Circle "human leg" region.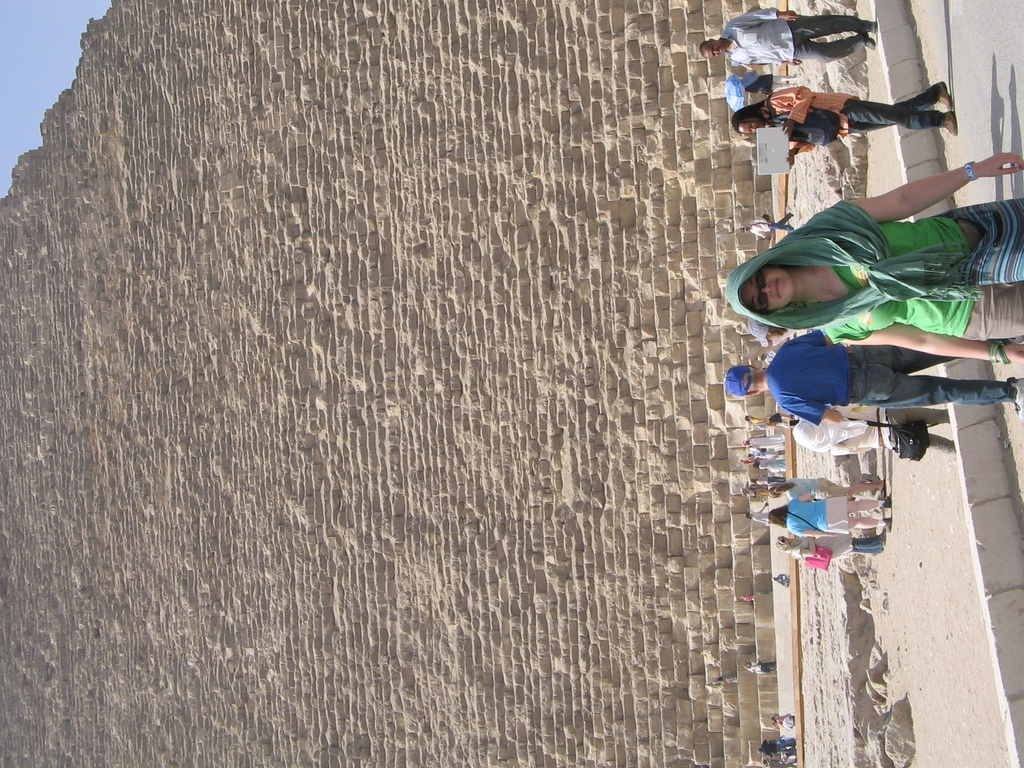
Region: <region>845, 504, 887, 508</region>.
